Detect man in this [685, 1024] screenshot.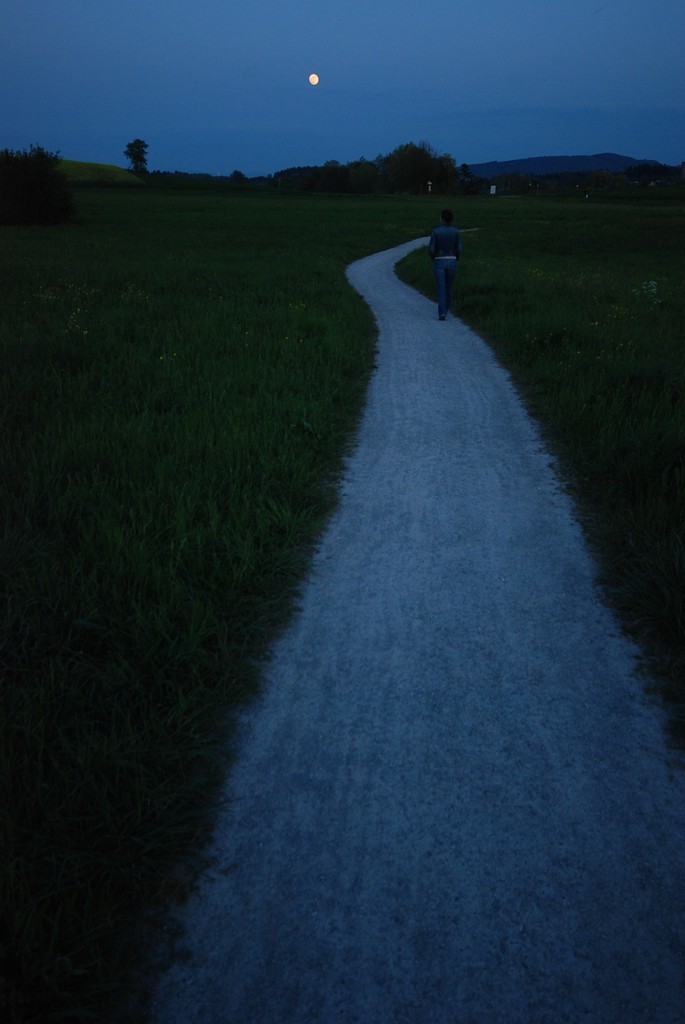
Detection: bbox=(427, 209, 461, 320).
